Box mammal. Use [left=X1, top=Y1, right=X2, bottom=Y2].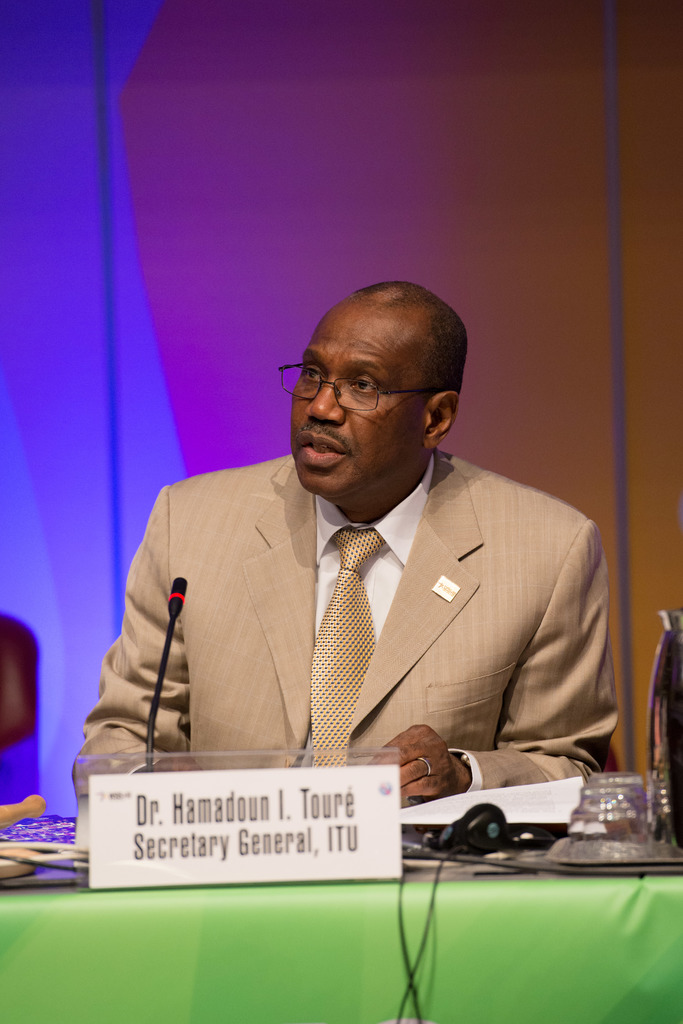
[left=79, top=280, right=604, bottom=894].
